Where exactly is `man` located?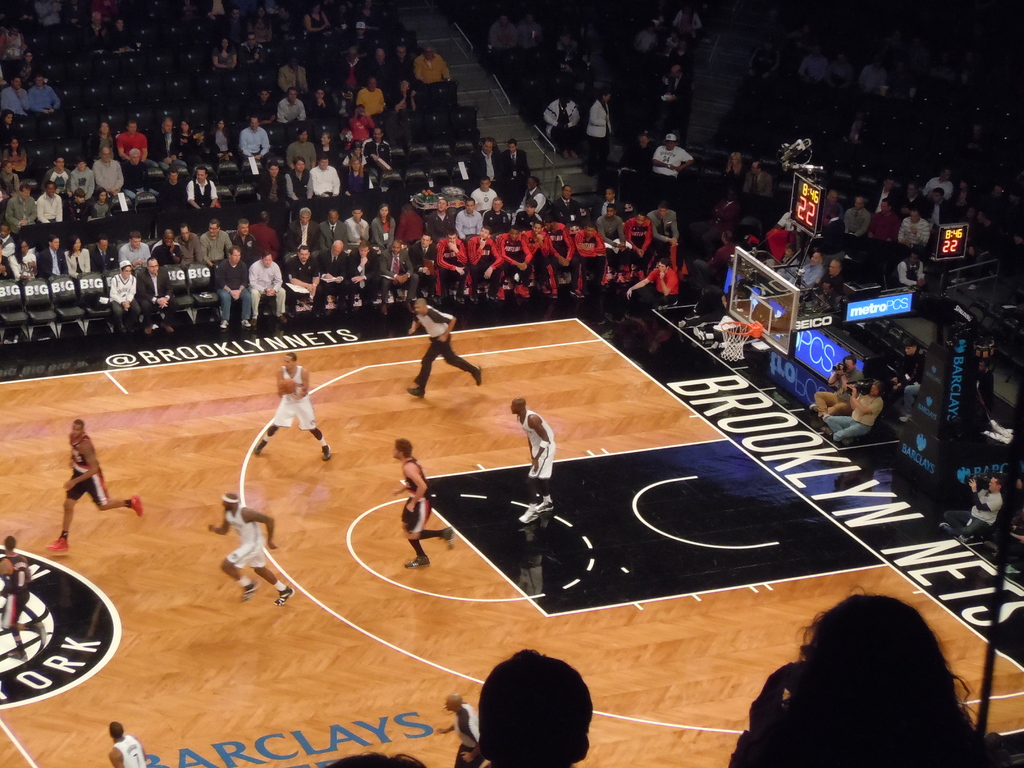
Its bounding box is rect(652, 136, 695, 186).
